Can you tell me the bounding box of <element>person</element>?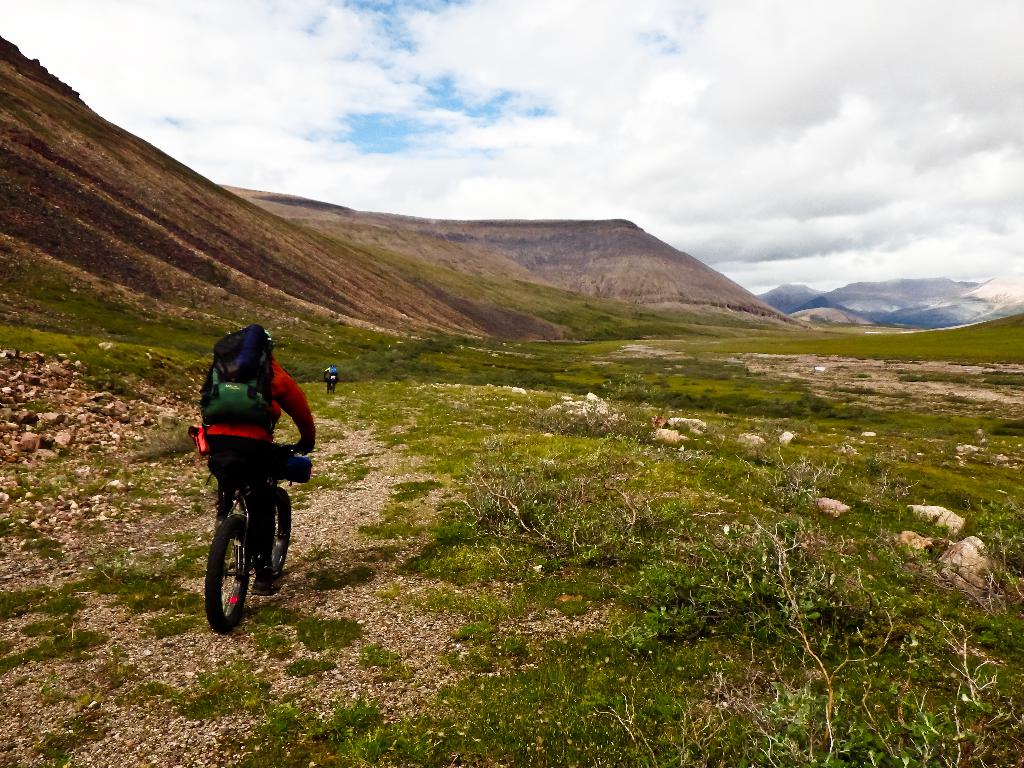
rect(186, 317, 291, 624).
